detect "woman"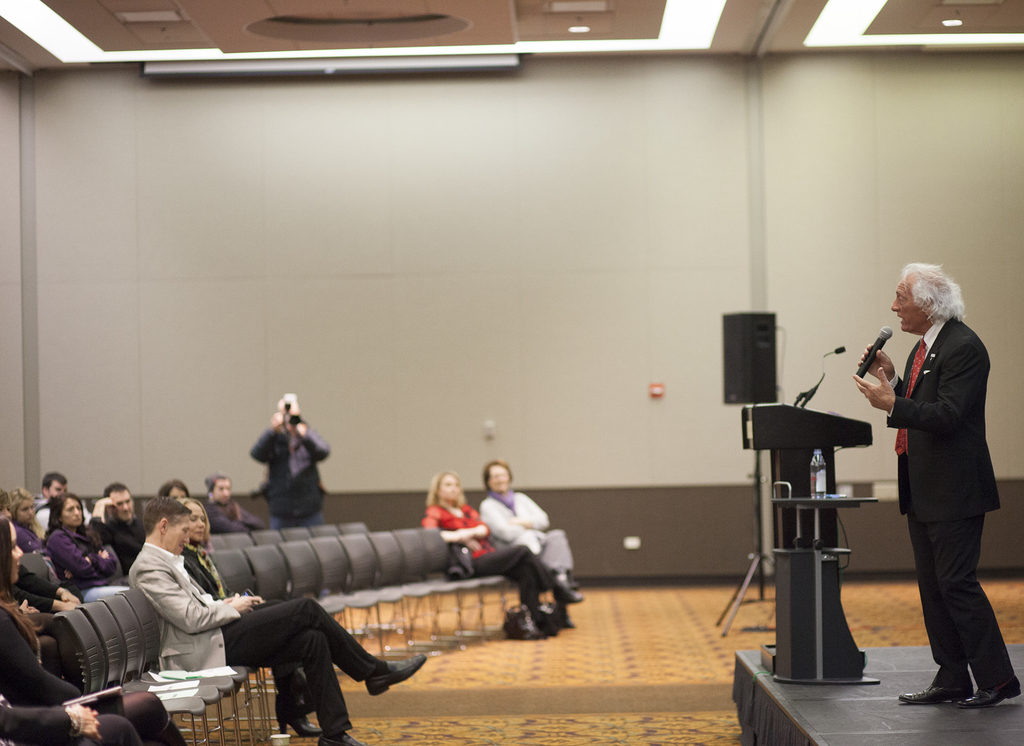
(left=421, top=471, right=580, bottom=639)
